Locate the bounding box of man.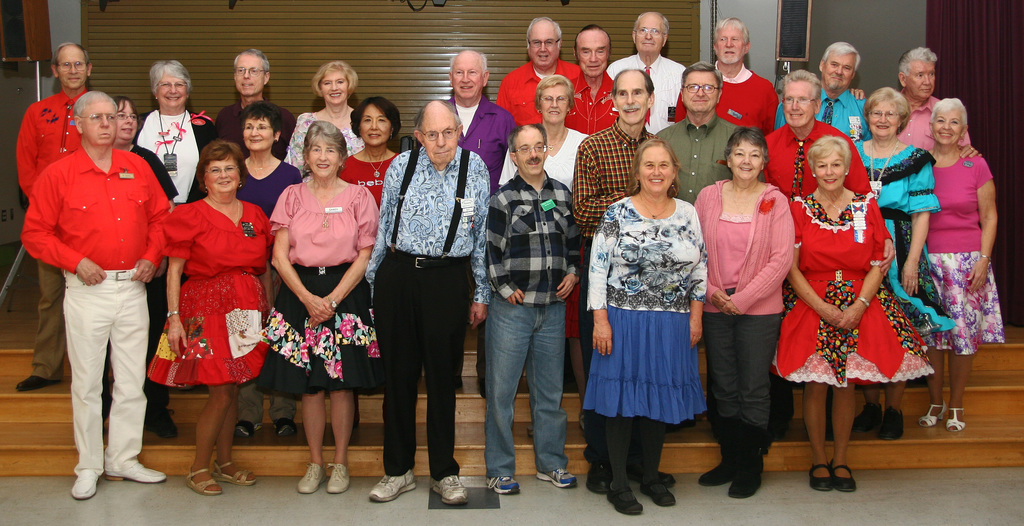
Bounding box: locate(497, 15, 598, 131).
